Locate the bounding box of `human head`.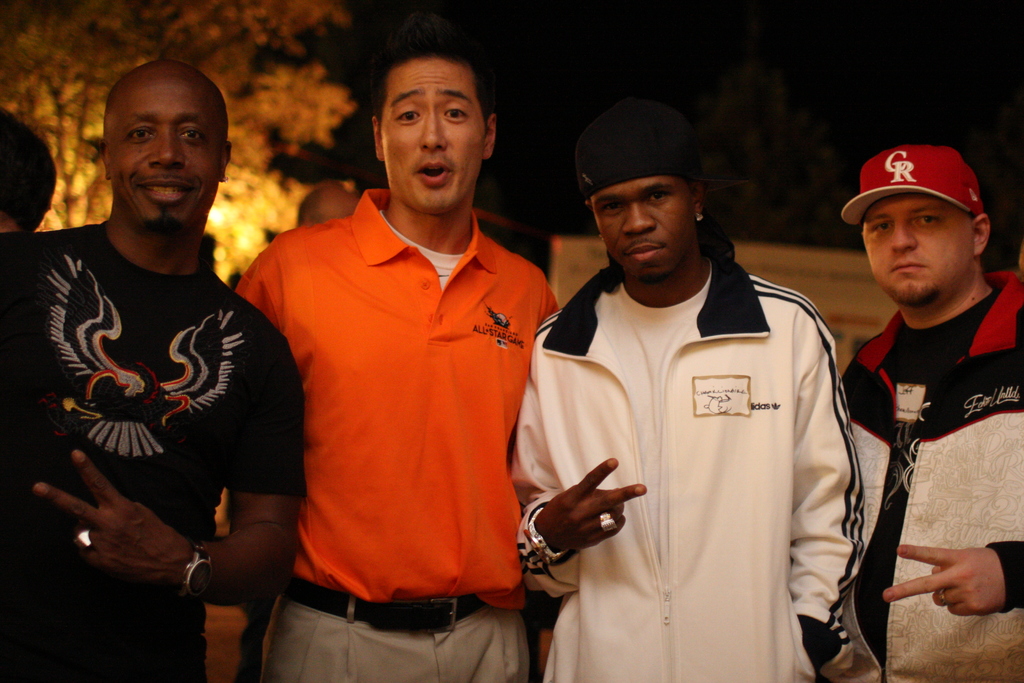
Bounding box: x1=367, y1=10, x2=499, y2=220.
